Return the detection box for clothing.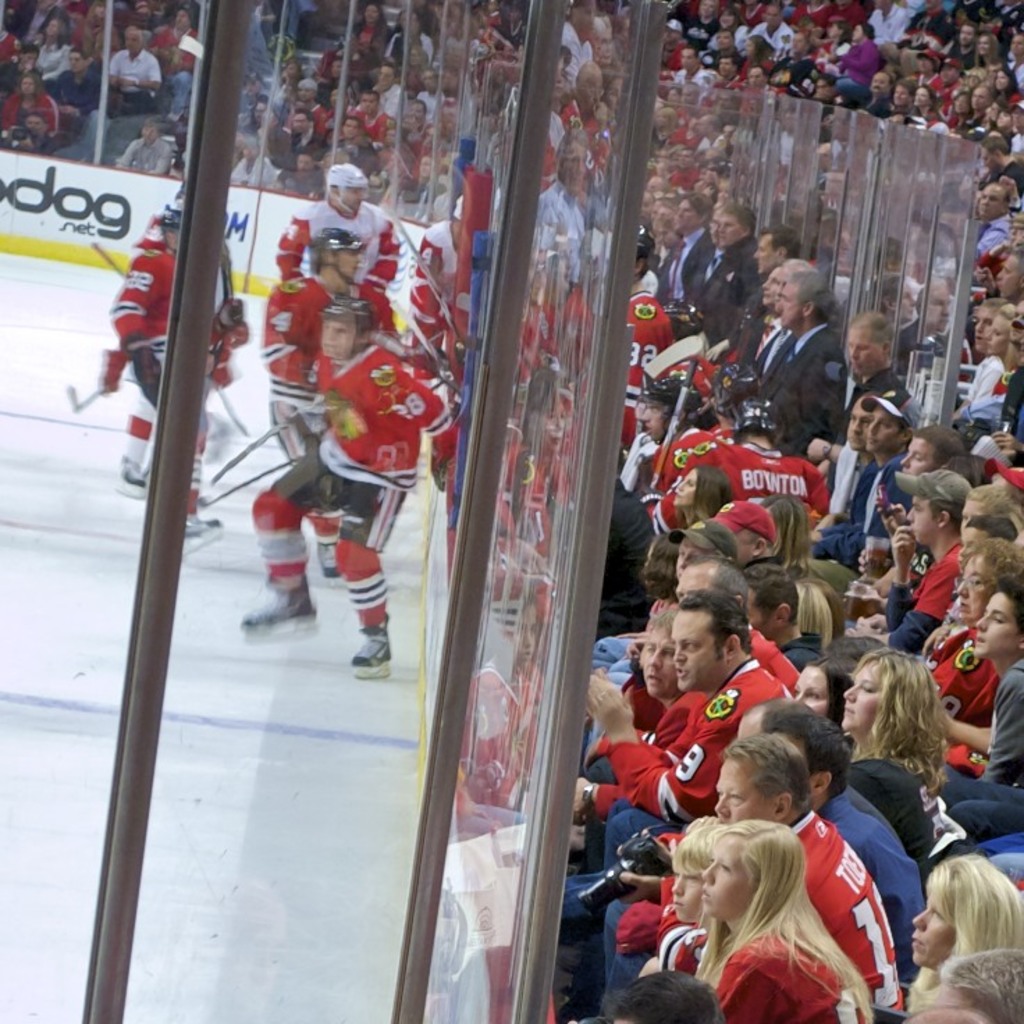
(413, 369, 452, 467).
